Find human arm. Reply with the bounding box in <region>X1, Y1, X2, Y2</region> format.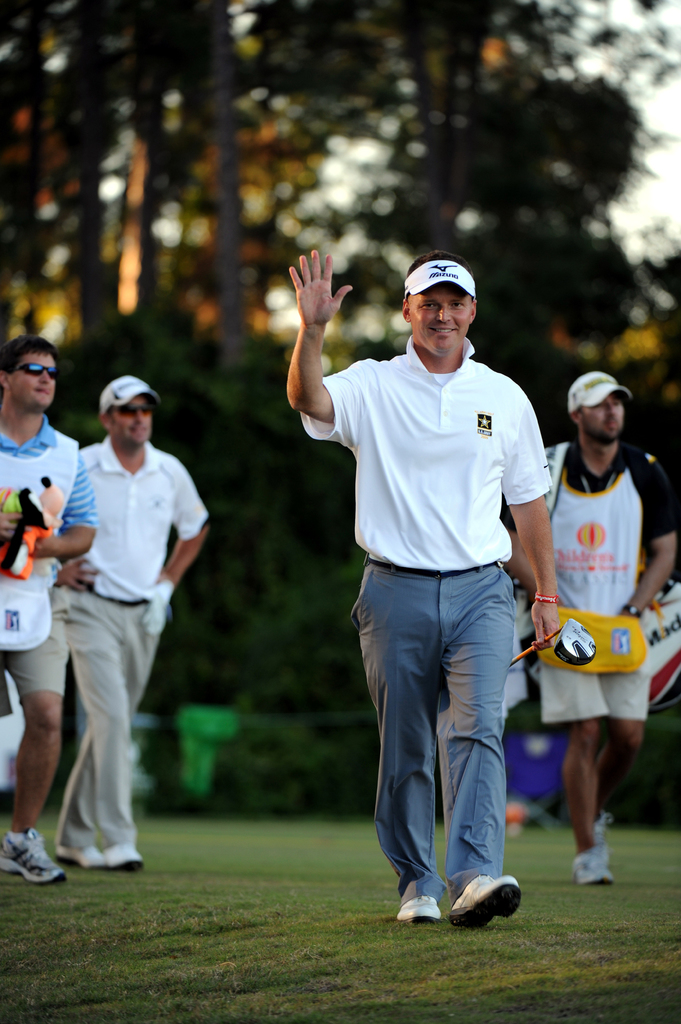
<region>282, 233, 385, 493</region>.
